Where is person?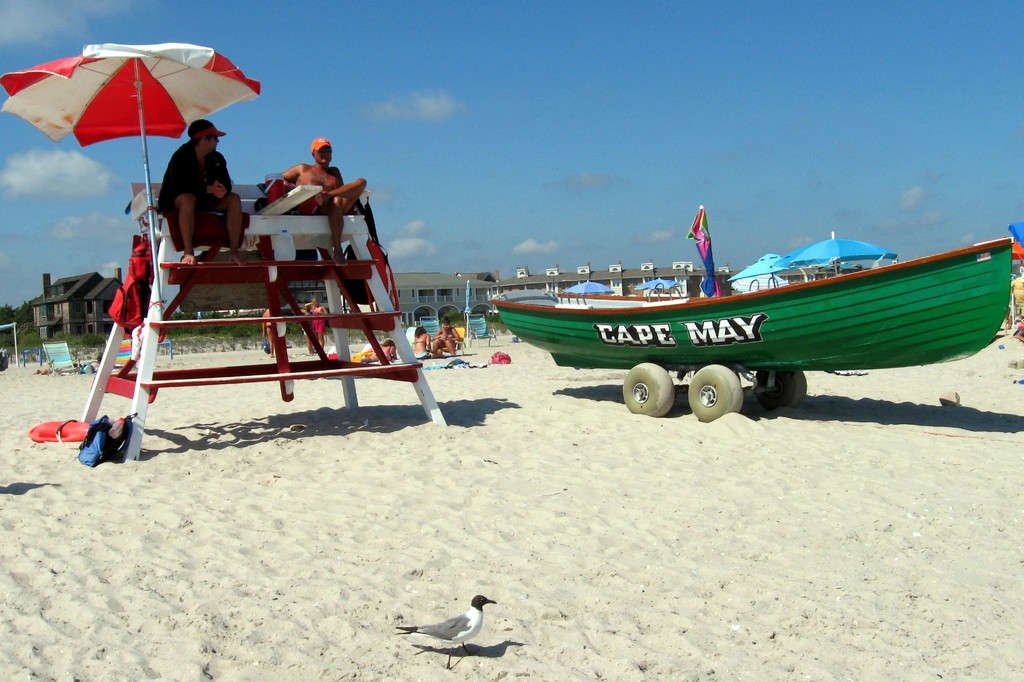
region(34, 351, 104, 376).
